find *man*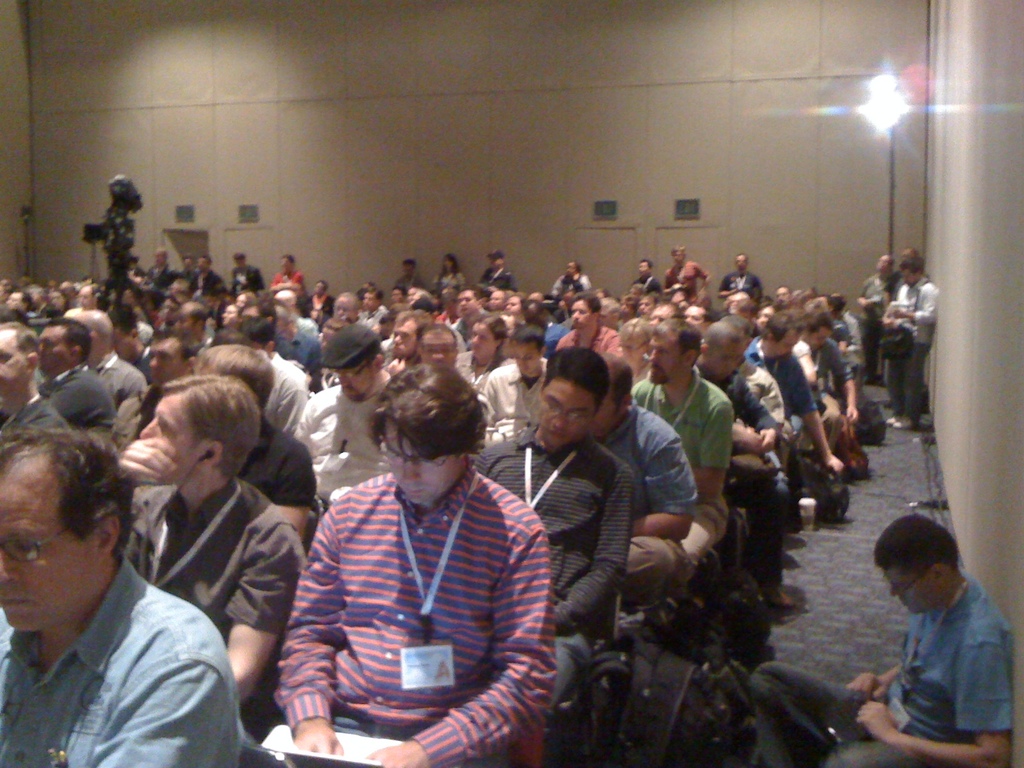
box=[361, 290, 385, 328]
